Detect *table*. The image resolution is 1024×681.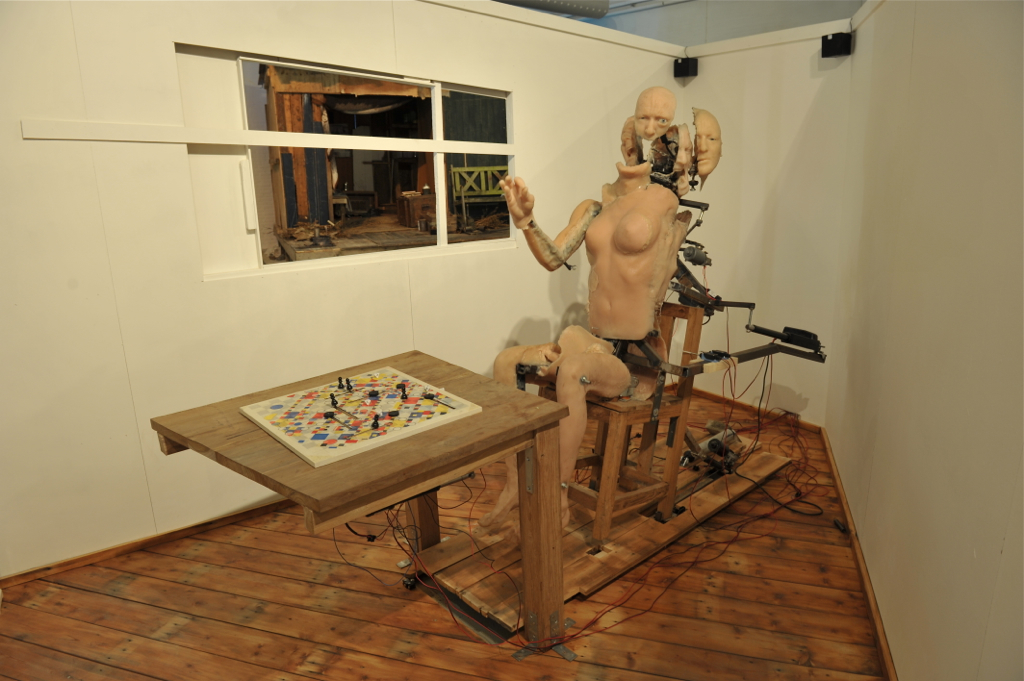
0/377/900/680.
